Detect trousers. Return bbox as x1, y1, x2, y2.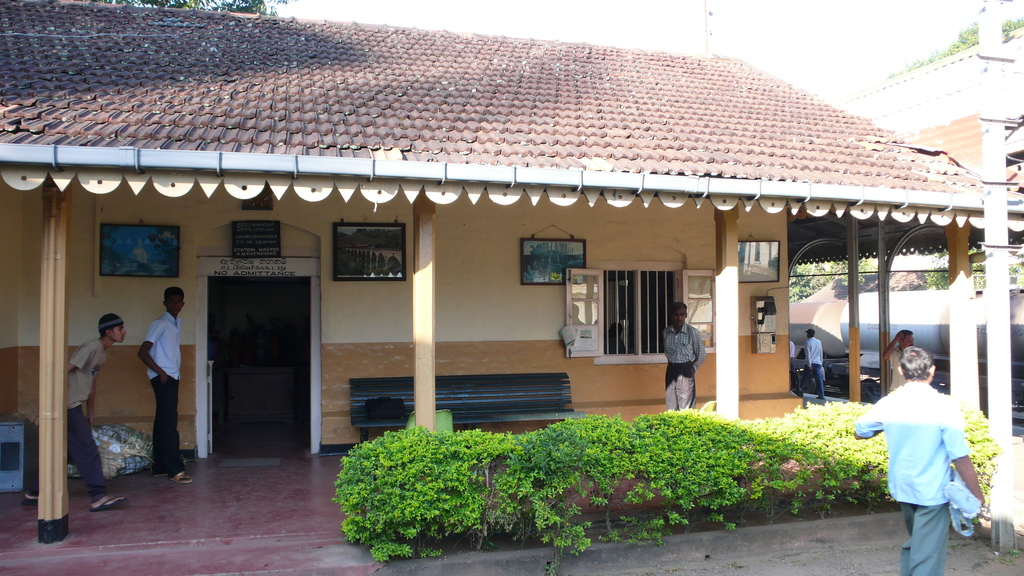
662, 360, 698, 414.
